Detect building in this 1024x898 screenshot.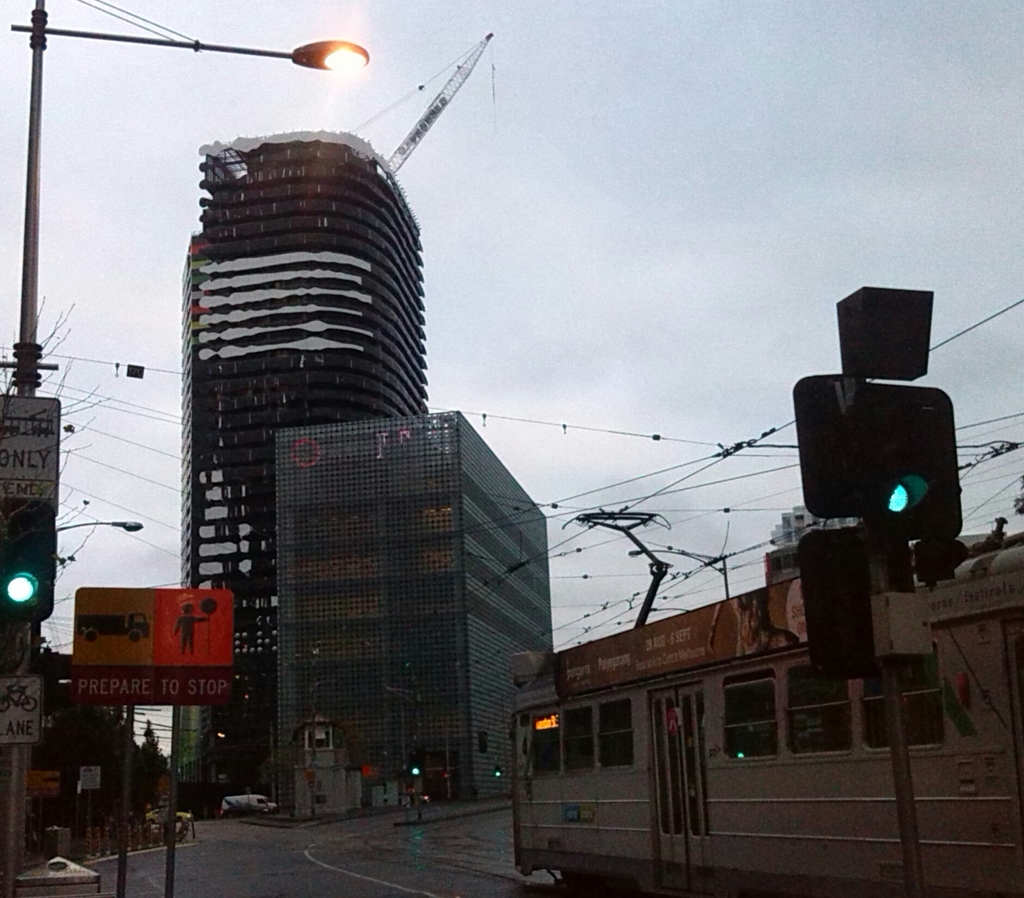
Detection: bbox=(179, 129, 433, 812).
